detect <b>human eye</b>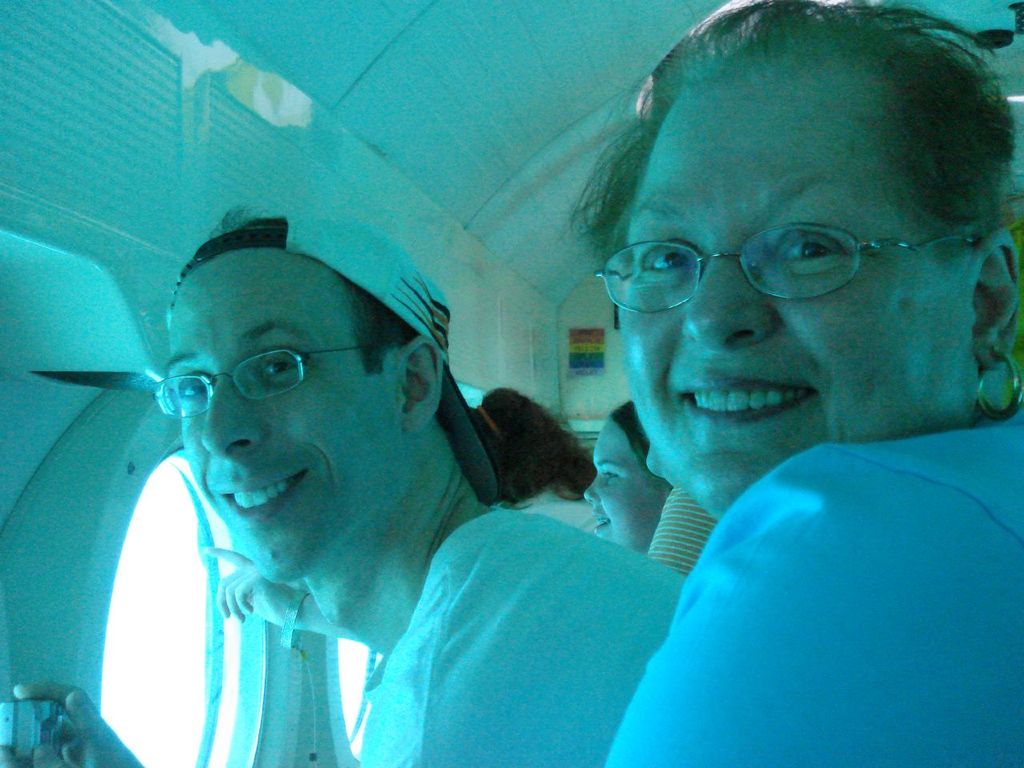
<bbox>763, 222, 865, 268</bbox>
